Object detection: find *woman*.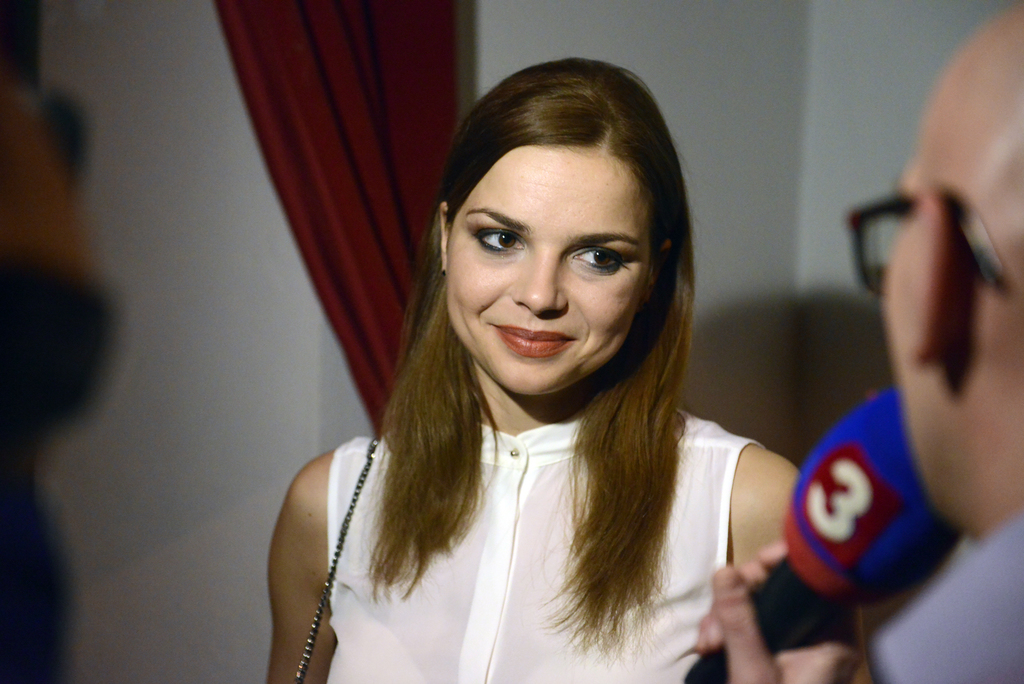
region(266, 55, 870, 683).
